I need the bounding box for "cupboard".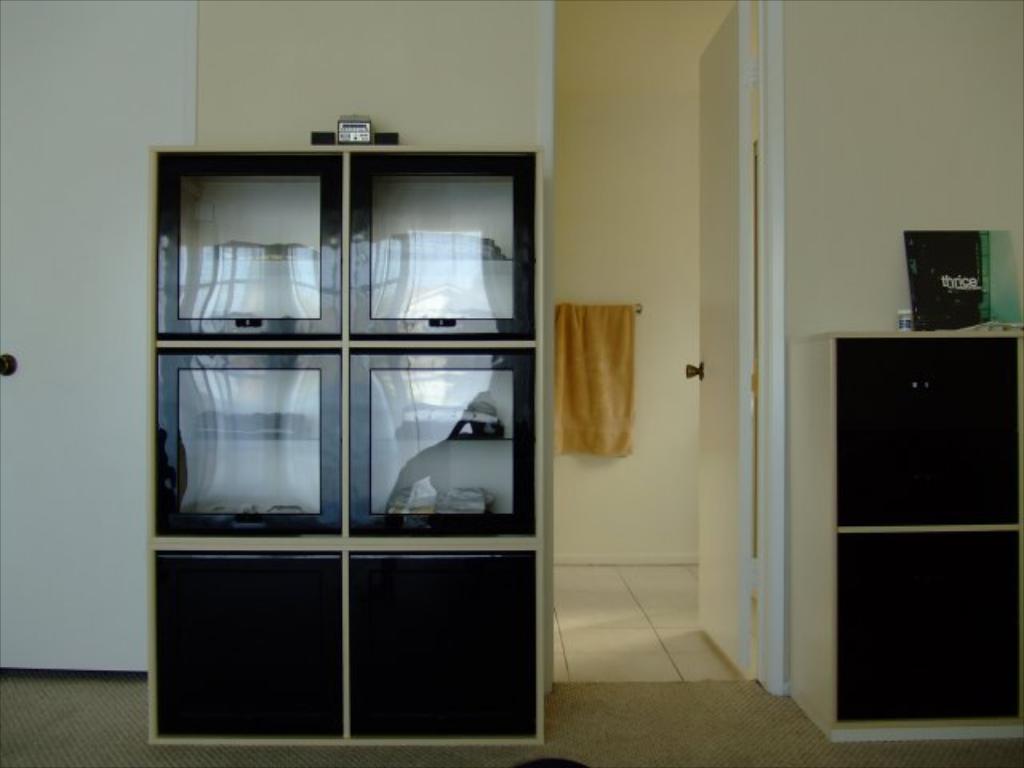
Here it is: box=[146, 147, 542, 747].
